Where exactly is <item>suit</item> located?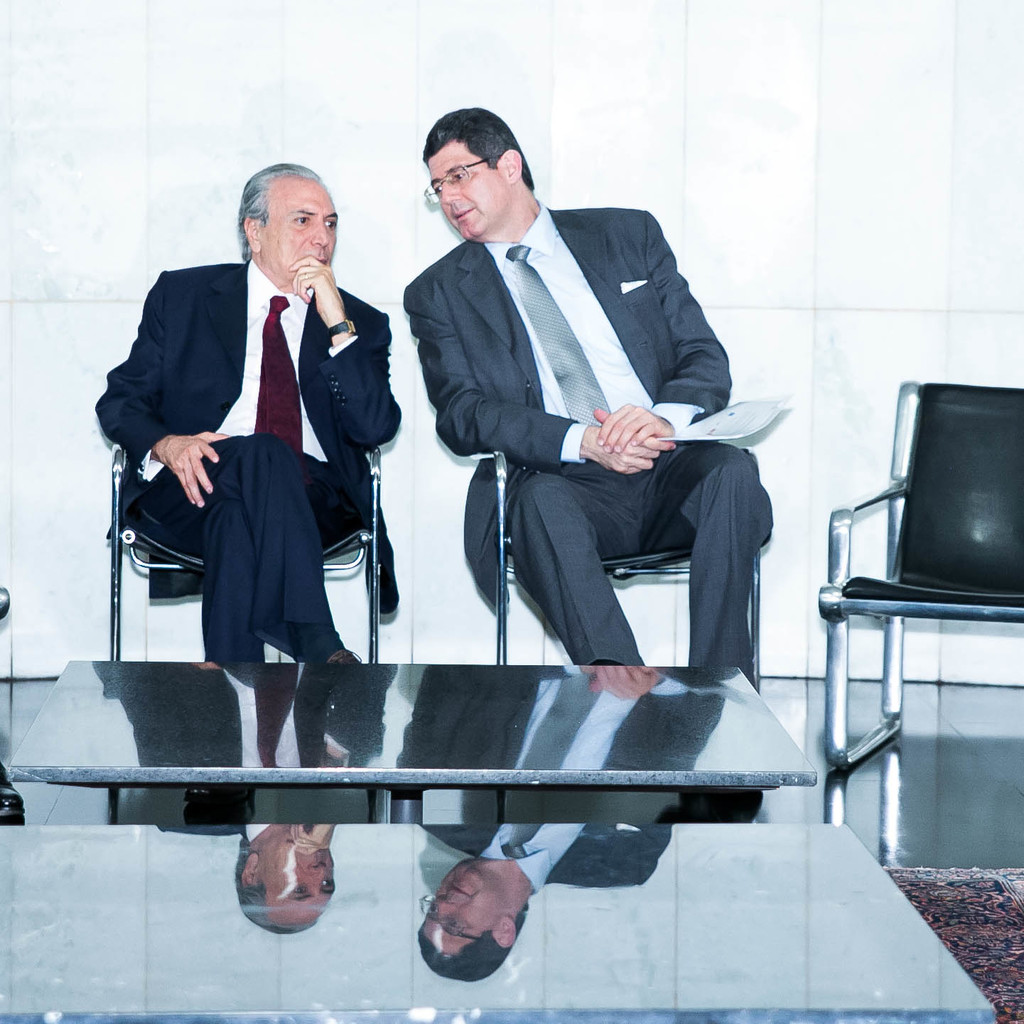
Its bounding box is bbox=(112, 165, 405, 740).
